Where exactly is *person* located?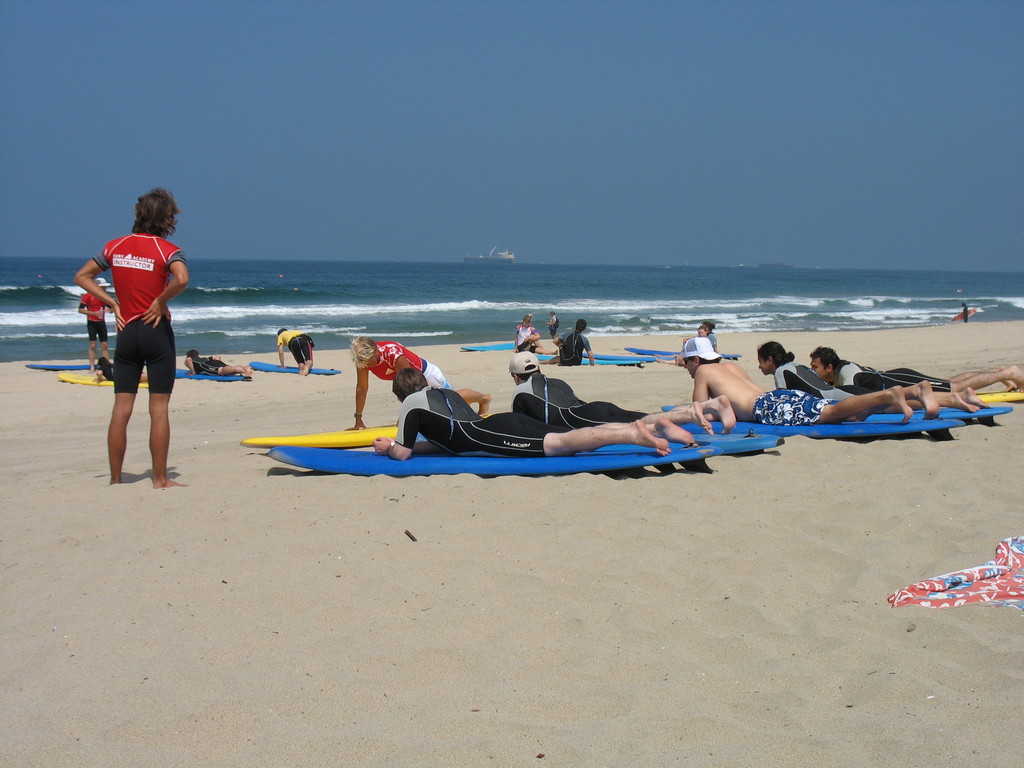
Its bounding box is <box>342,333,493,428</box>.
